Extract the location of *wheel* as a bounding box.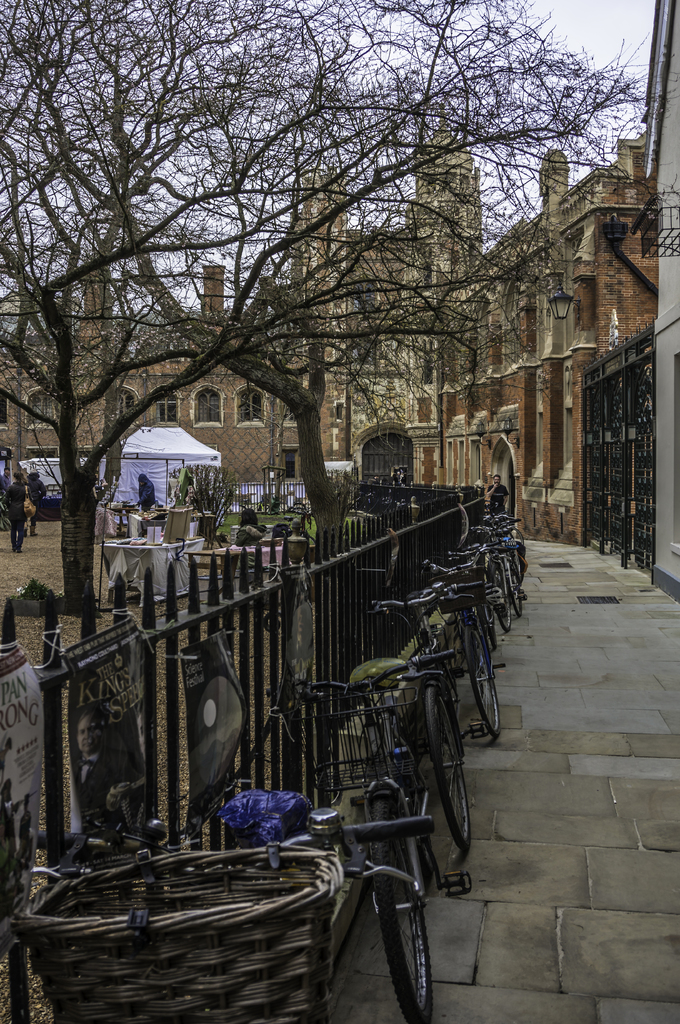
(371, 792, 431, 1021).
